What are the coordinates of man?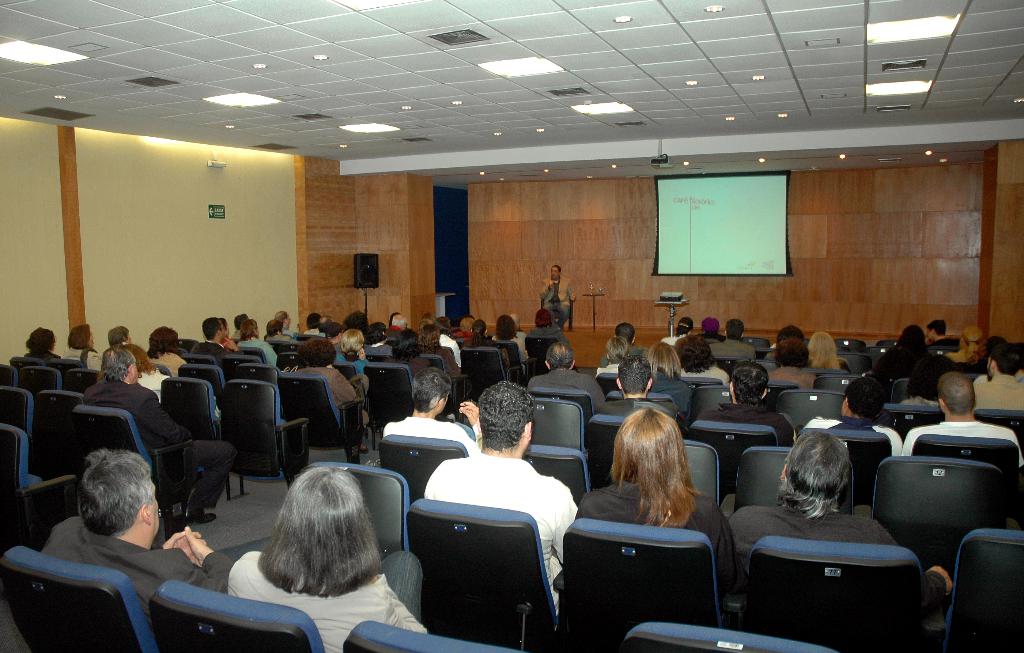
<bbox>695, 359, 796, 448</bbox>.
